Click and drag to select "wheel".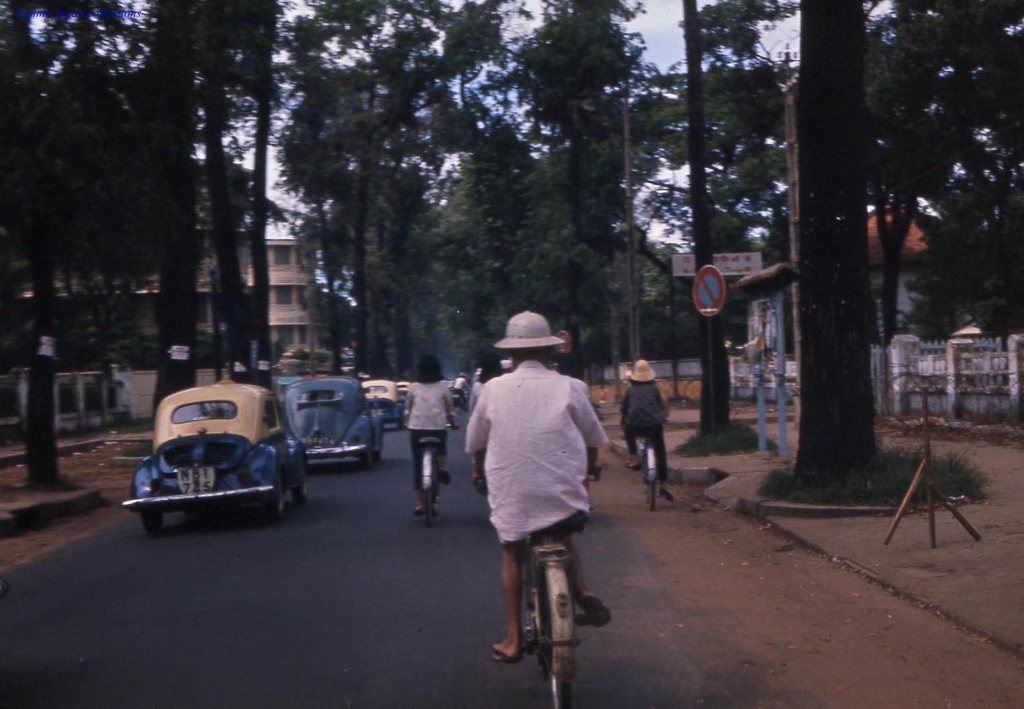
Selection: (142, 514, 159, 537).
